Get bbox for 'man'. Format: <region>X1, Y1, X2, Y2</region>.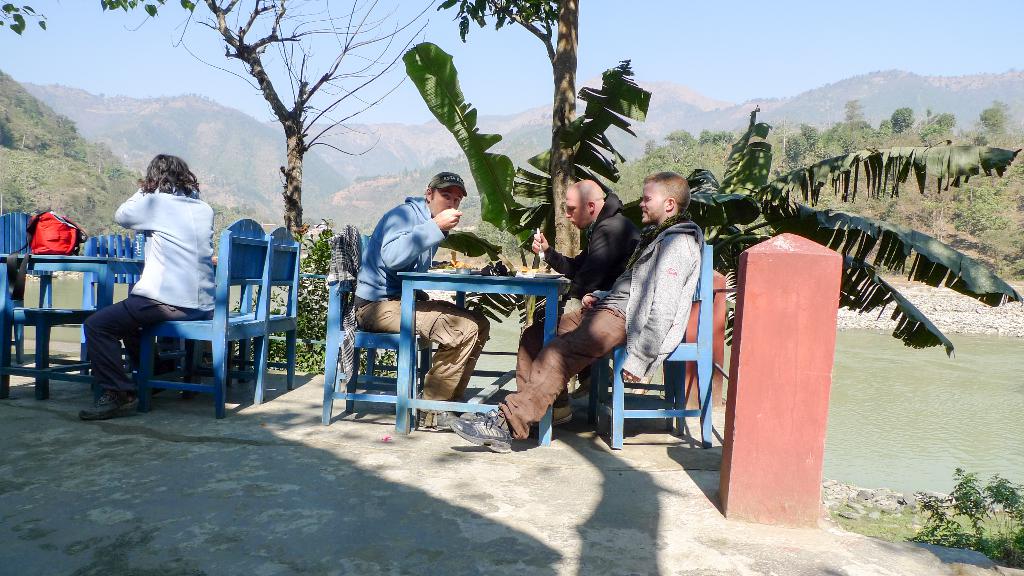
<region>352, 172, 499, 432</region>.
